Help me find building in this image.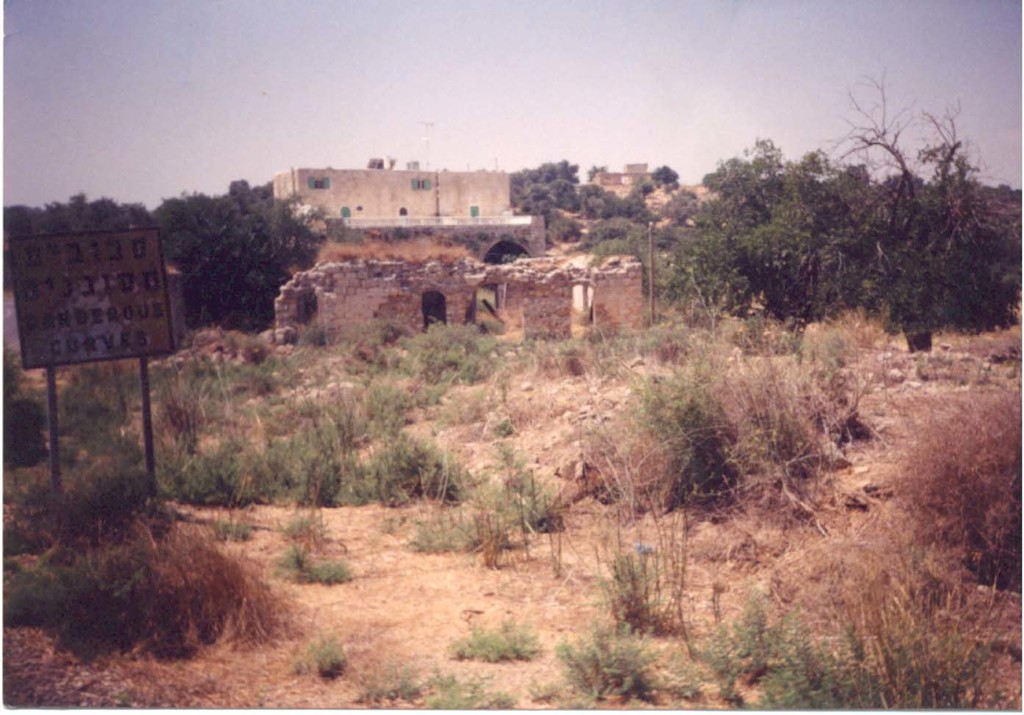
Found it: 272,165,513,218.
